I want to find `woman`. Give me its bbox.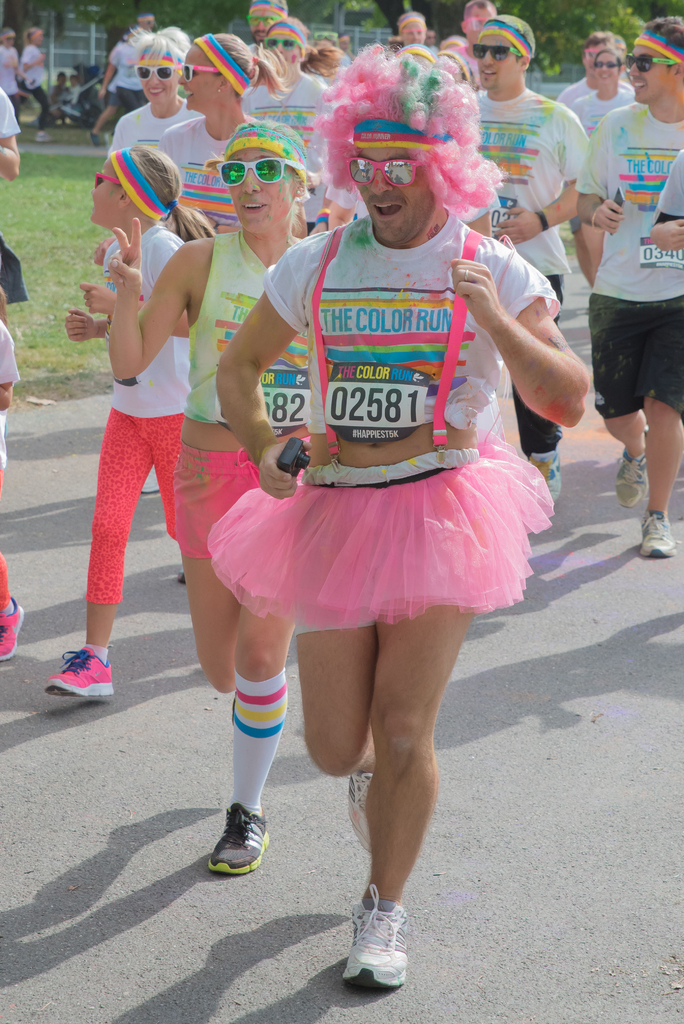
[left=108, top=115, right=318, bottom=865].
